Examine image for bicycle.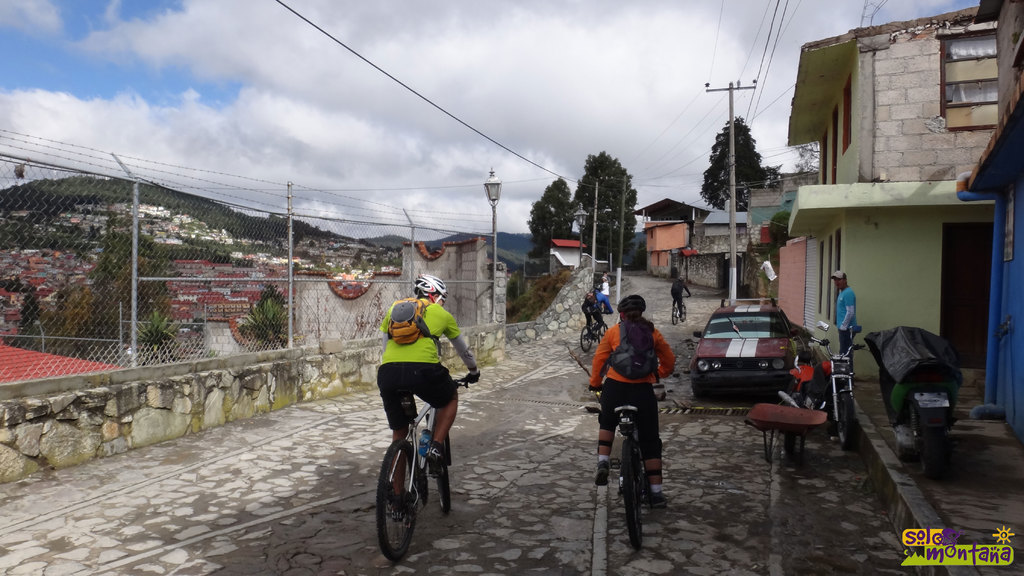
Examination result: <region>669, 296, 689, 329</region>.
